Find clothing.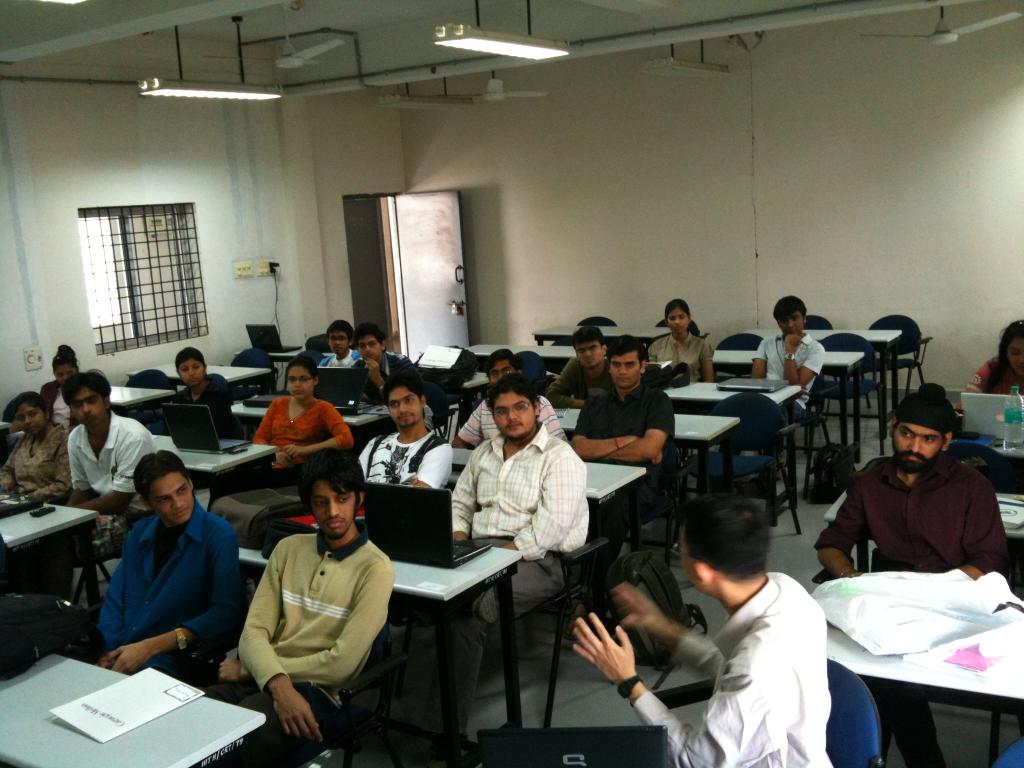
pyautogui.locateOnScreen(630, 569, 844, 767).
